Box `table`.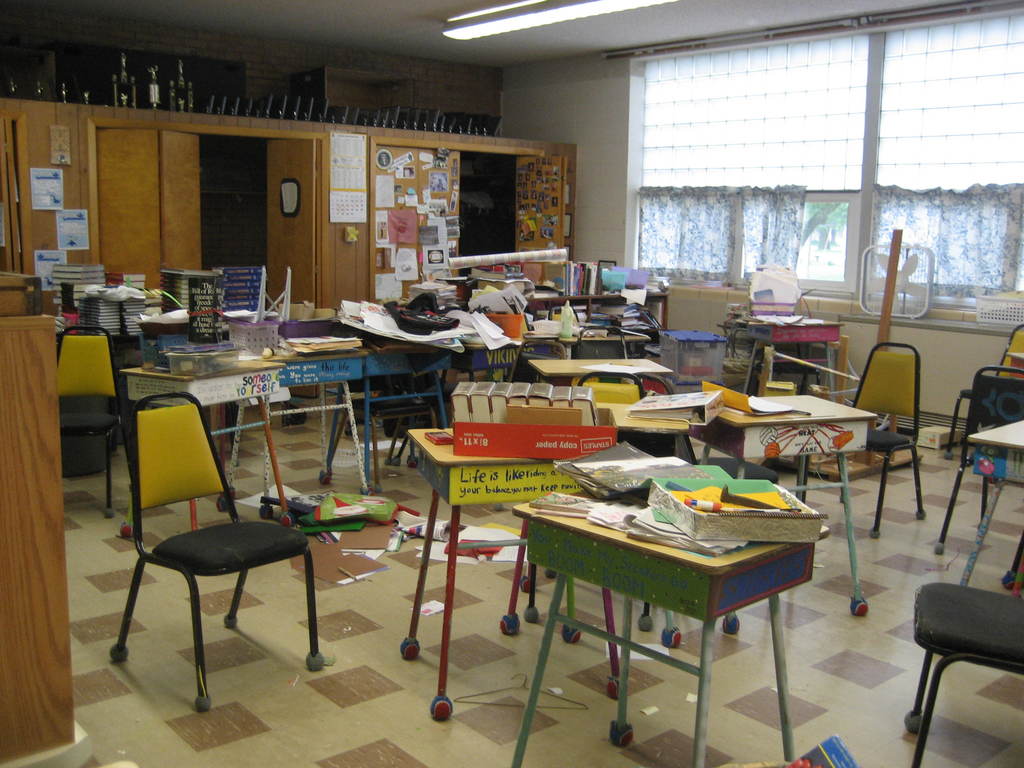
BBox(122, 320, 646, 516).
